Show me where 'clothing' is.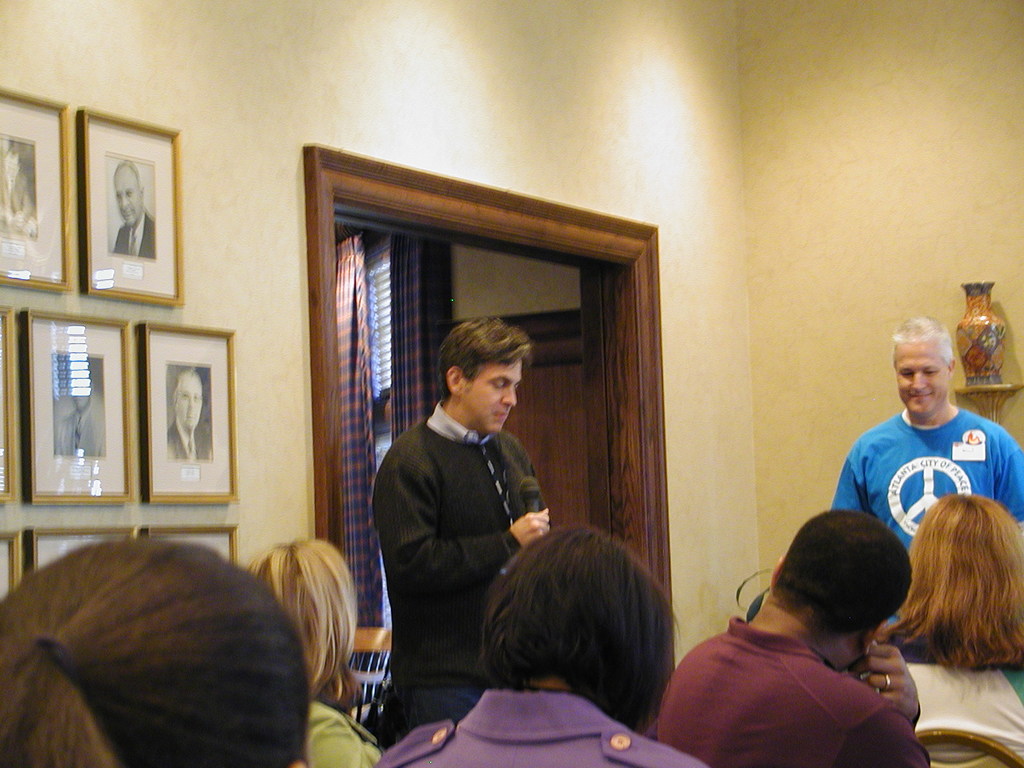
'clothing' is at locate(835, 405, 1023, 550).
